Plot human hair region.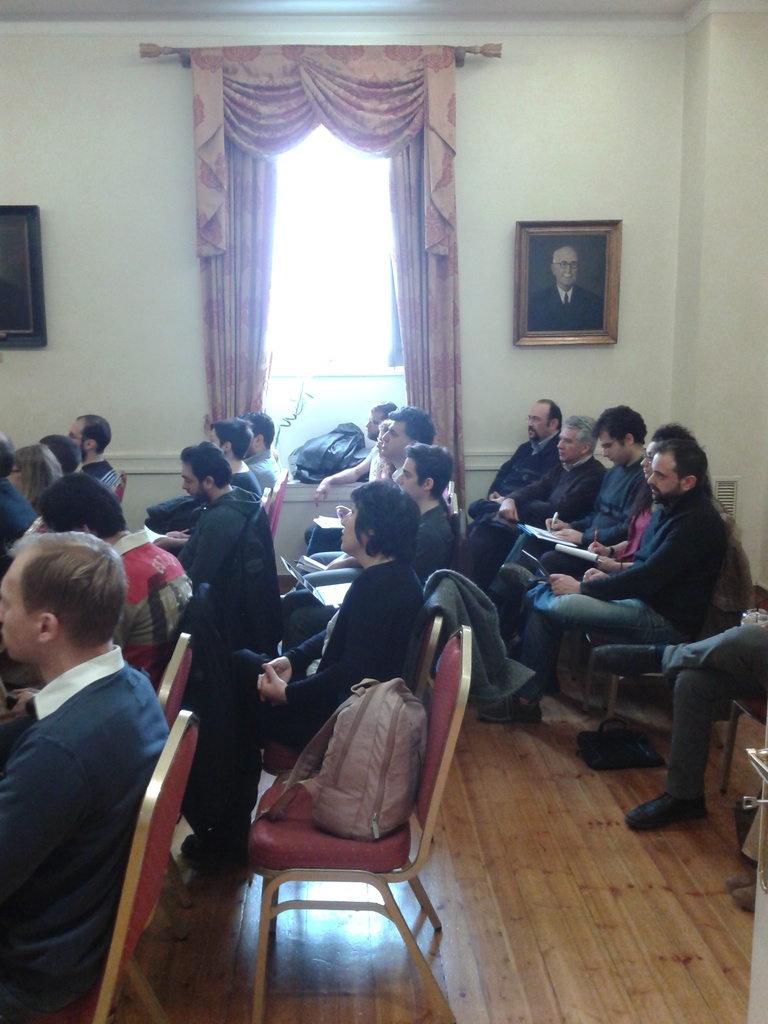
Plotted at Rect(403, 445, 455, 499).
